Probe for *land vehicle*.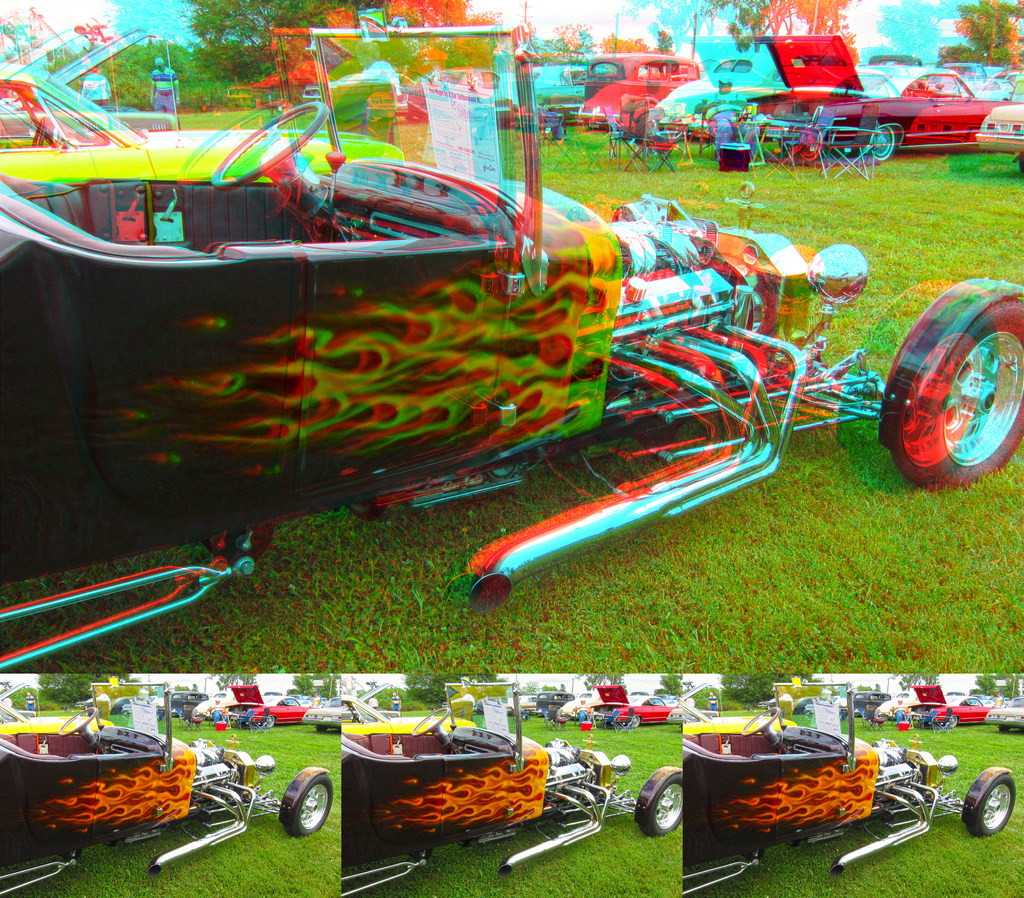
Probe result: <region>0, 35, 1023, 677</region>.
